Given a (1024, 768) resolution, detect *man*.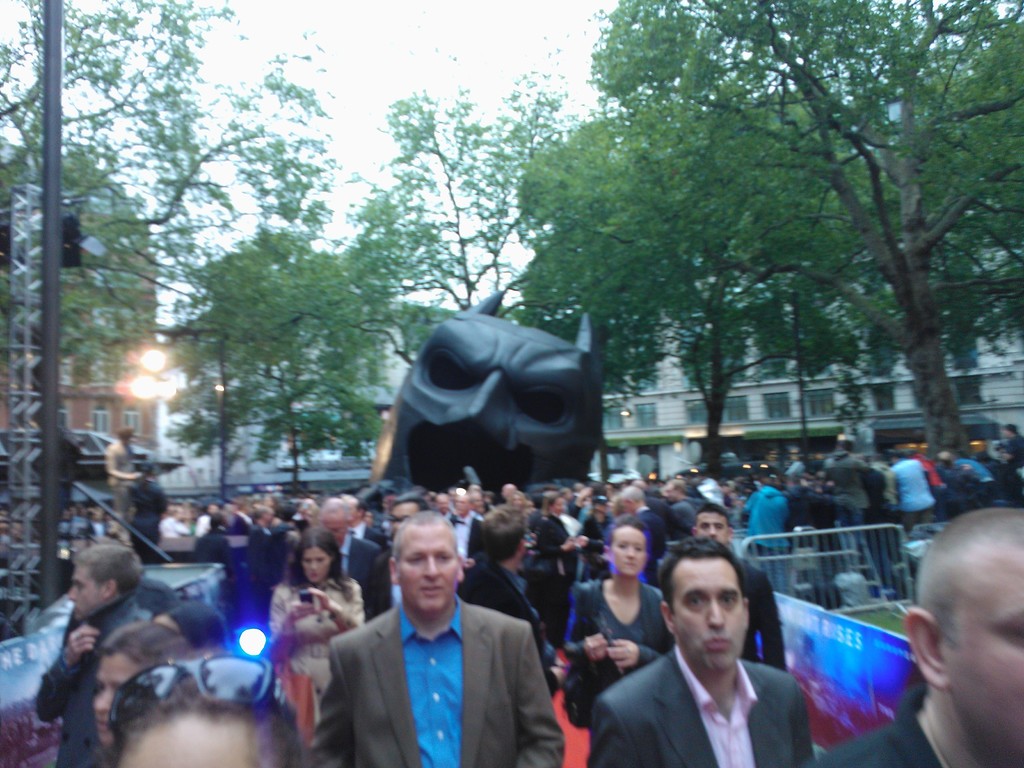
805:509:1023:767.
